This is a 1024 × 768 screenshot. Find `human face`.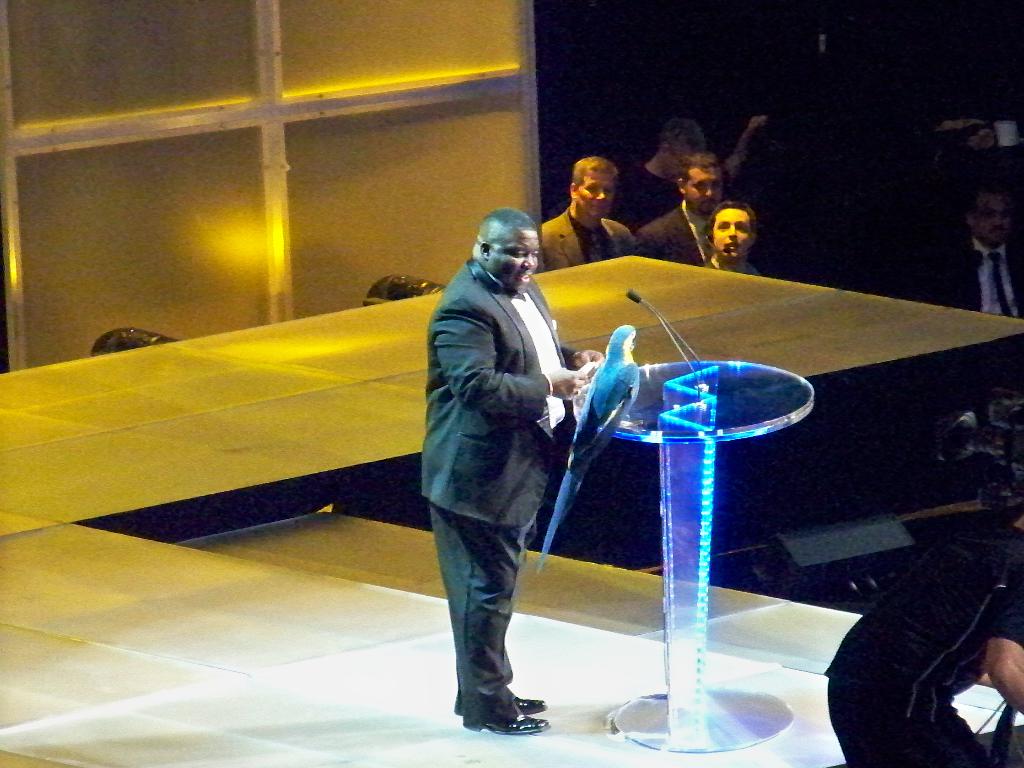
Bounding box: bbox=(980, 193, 1006, 243).
